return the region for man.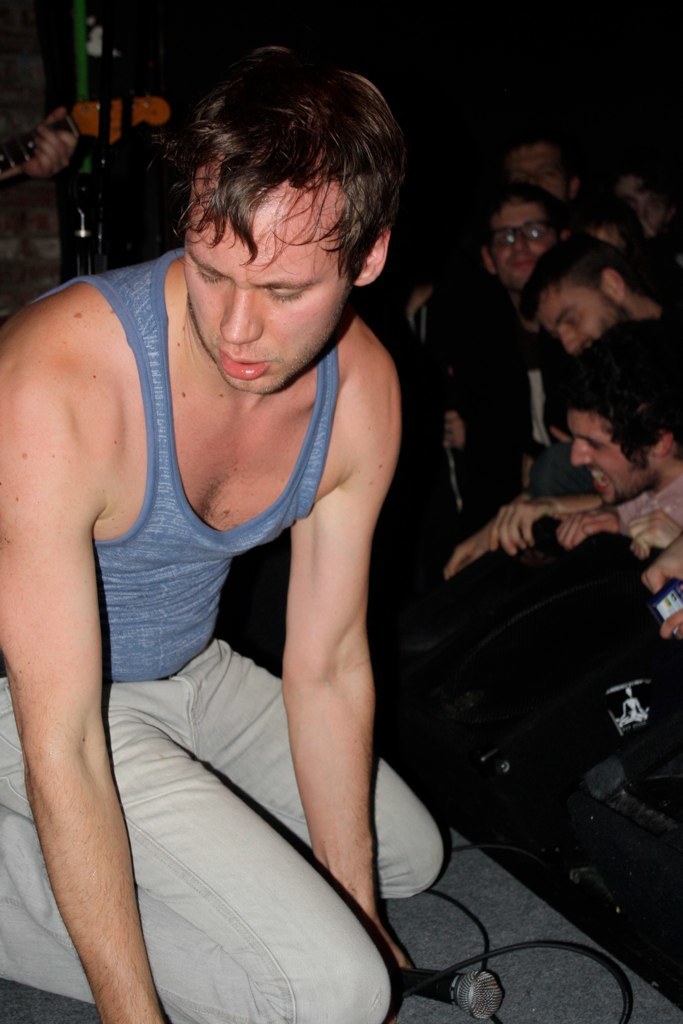
pyautogui.locateOnScreen(481, 177, 566, 331).
